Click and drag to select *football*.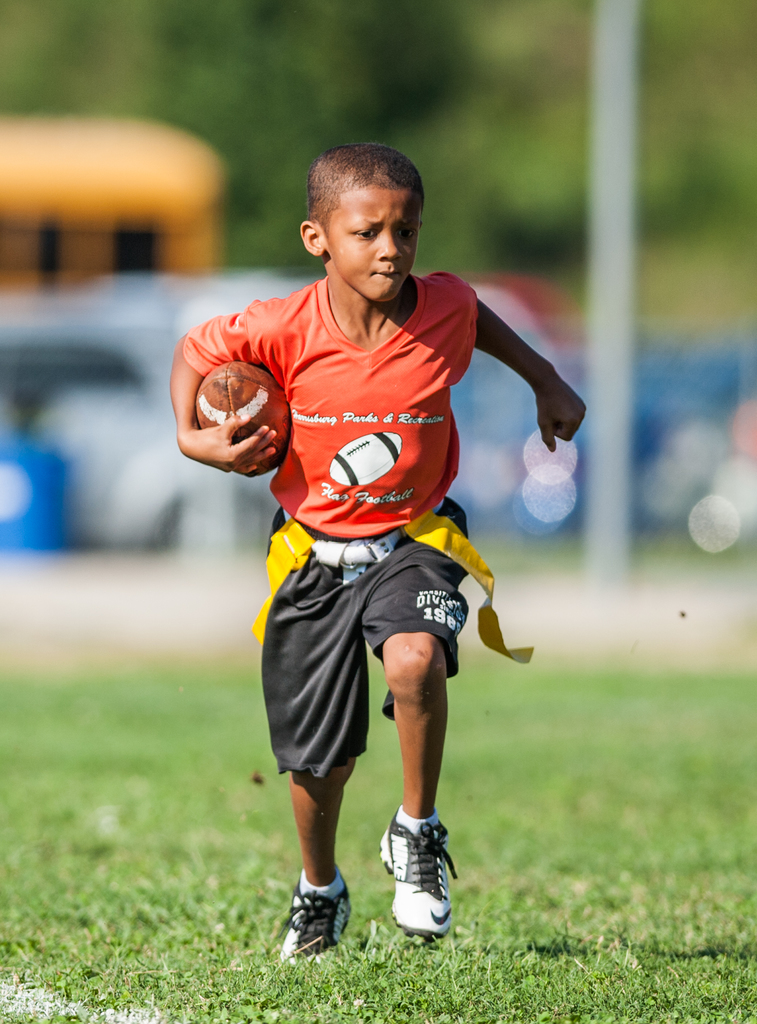
Selection: <region>189, 360, 299, 476</region>.
